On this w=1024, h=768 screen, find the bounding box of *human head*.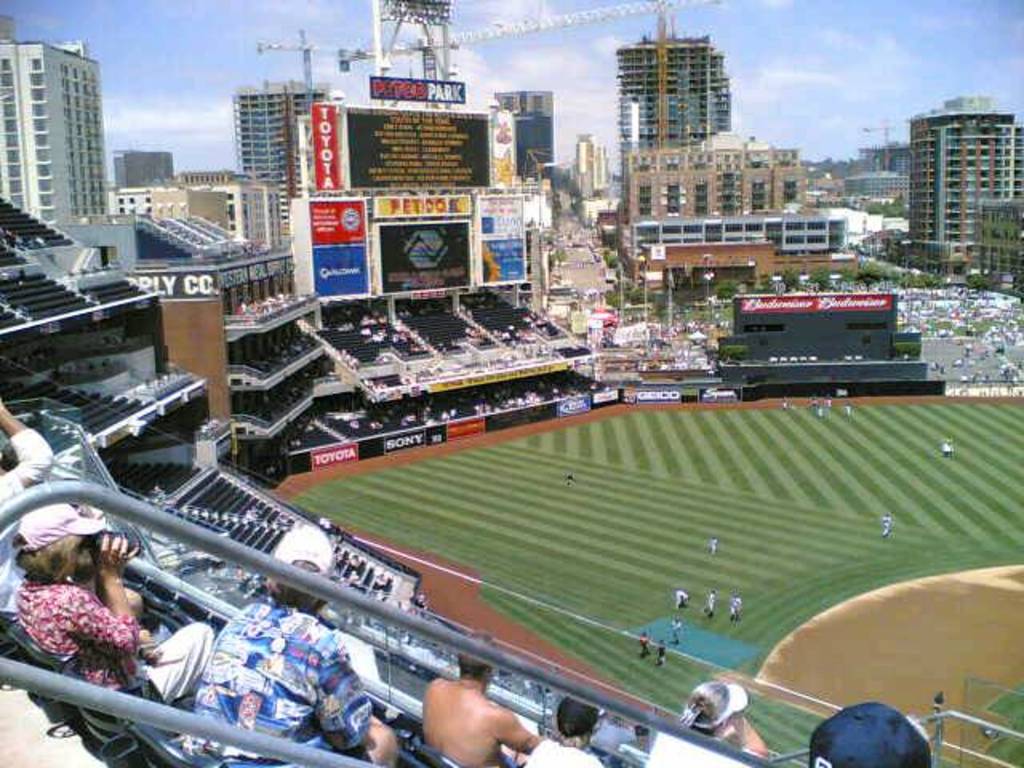
Bounding box: <region>802, 702, 931, 766</region>.
